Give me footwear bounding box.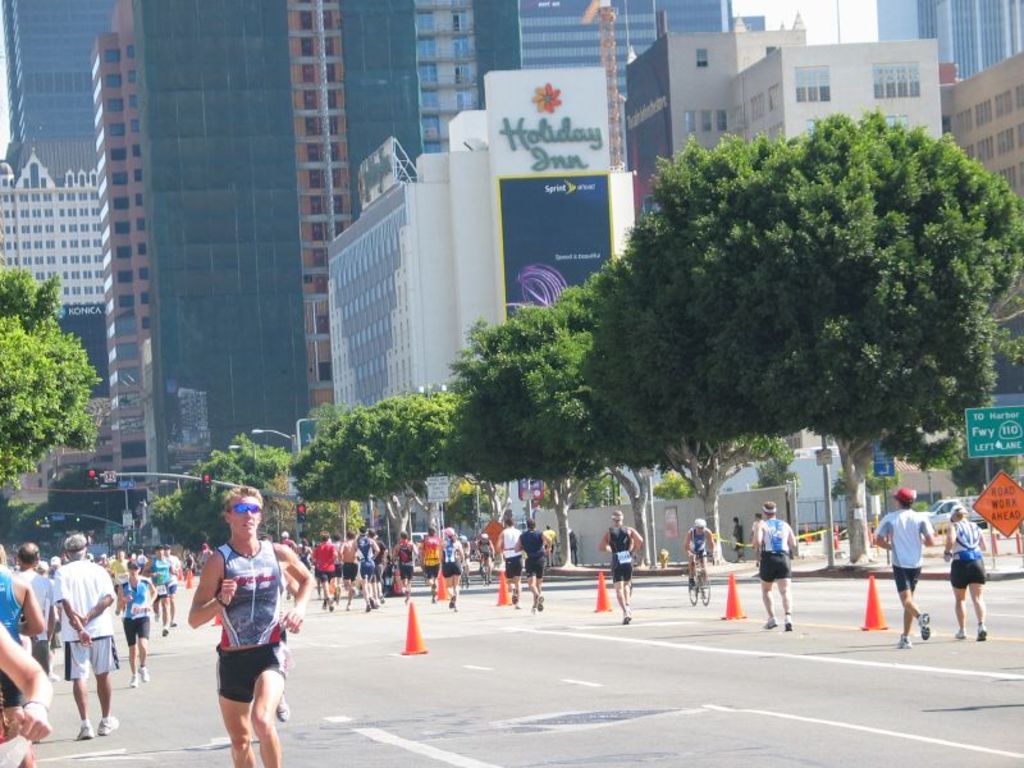
[173, 621, 179, 627].
